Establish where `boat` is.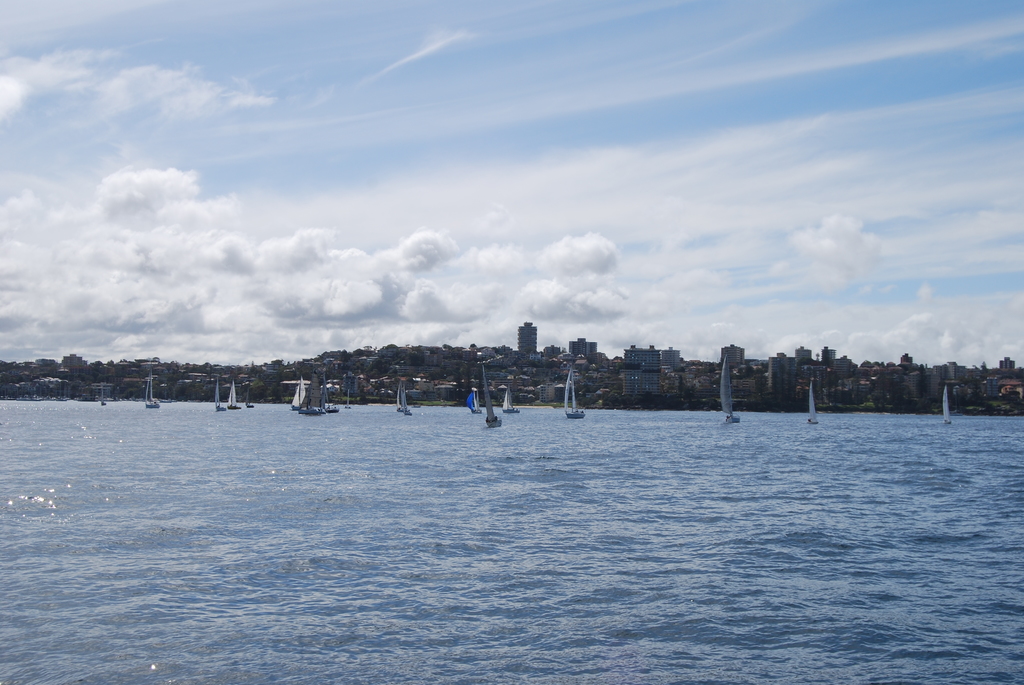
Established at 297,374,323,412.
